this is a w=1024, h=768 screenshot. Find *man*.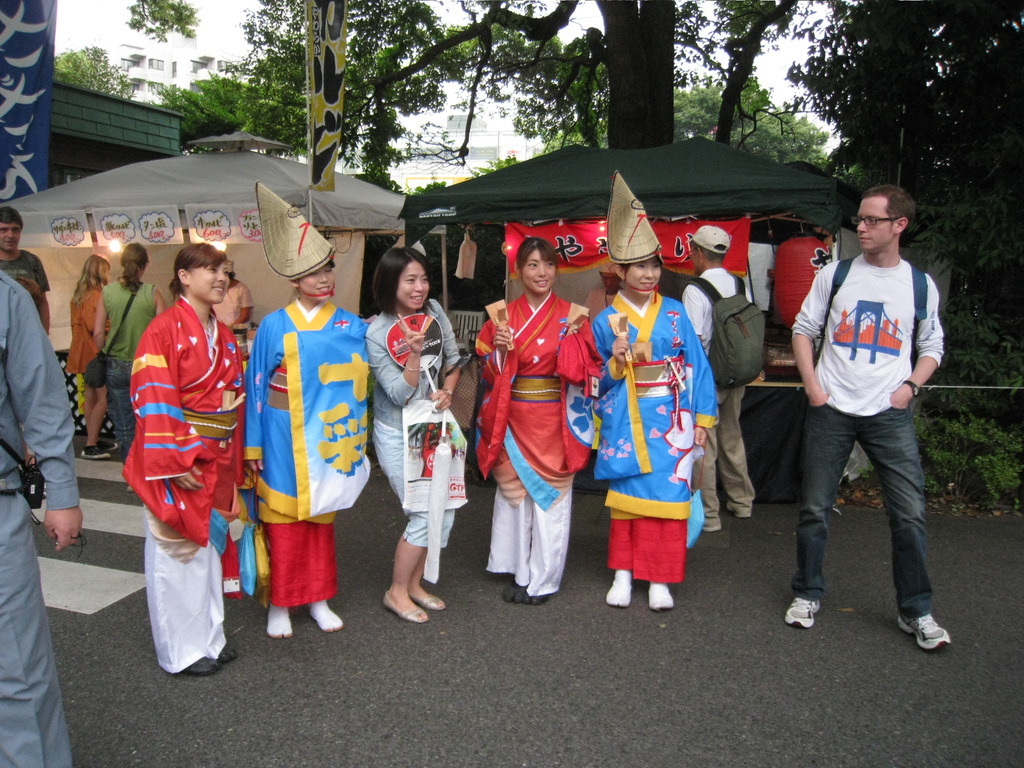
Bounding box: l=680, t=225, r=756, b=532.
